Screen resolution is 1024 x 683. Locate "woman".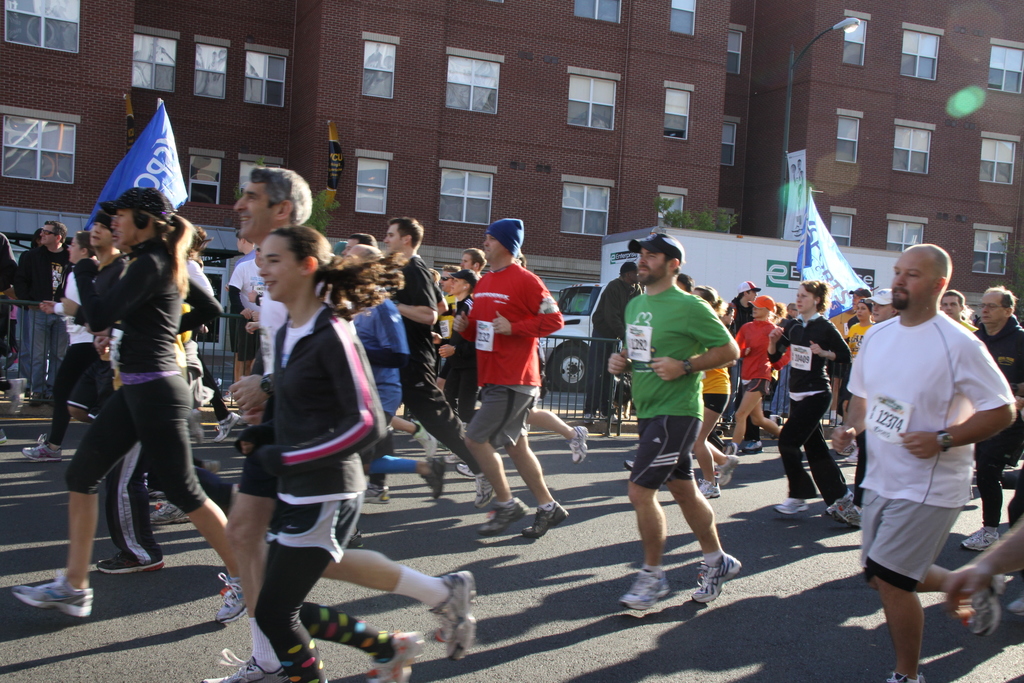
locate(23, 231, 106, 462).
